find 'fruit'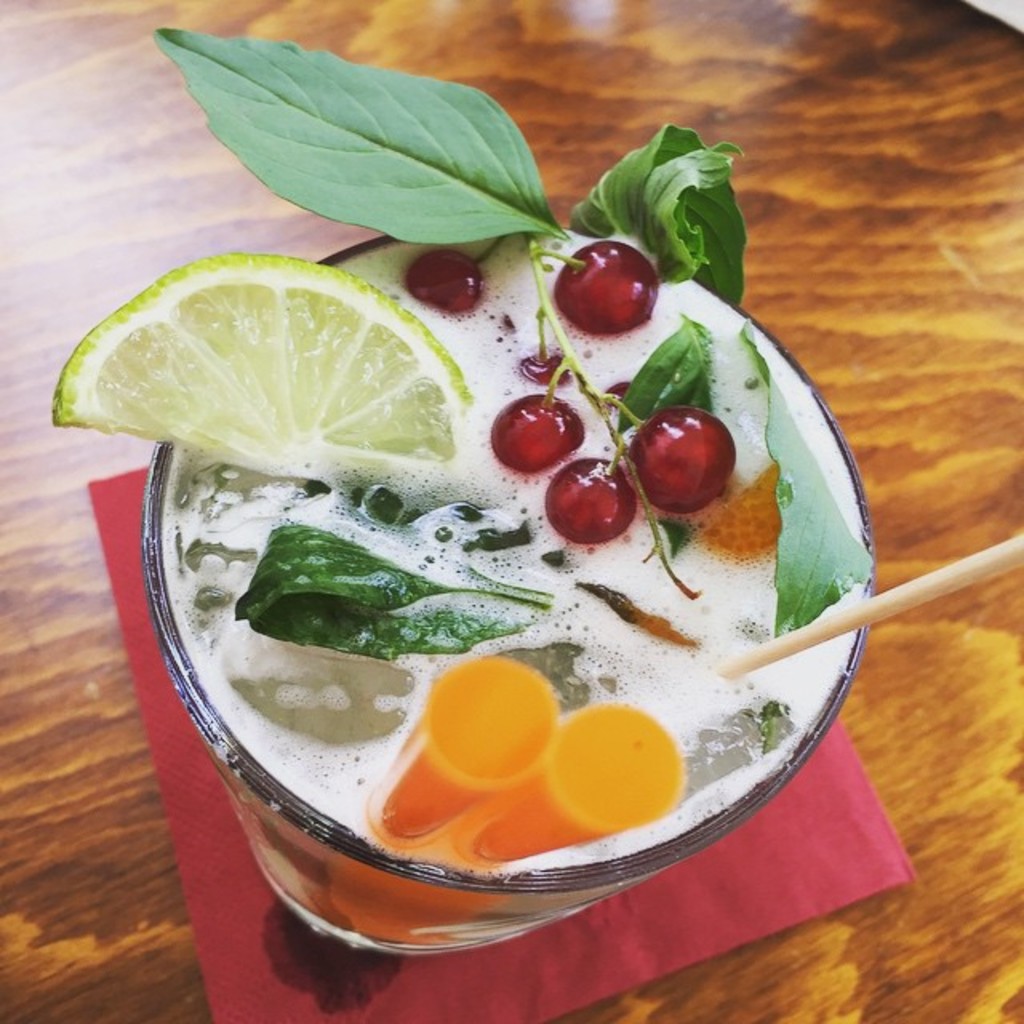
x1=379 y1=662 x2=584 y2=842
